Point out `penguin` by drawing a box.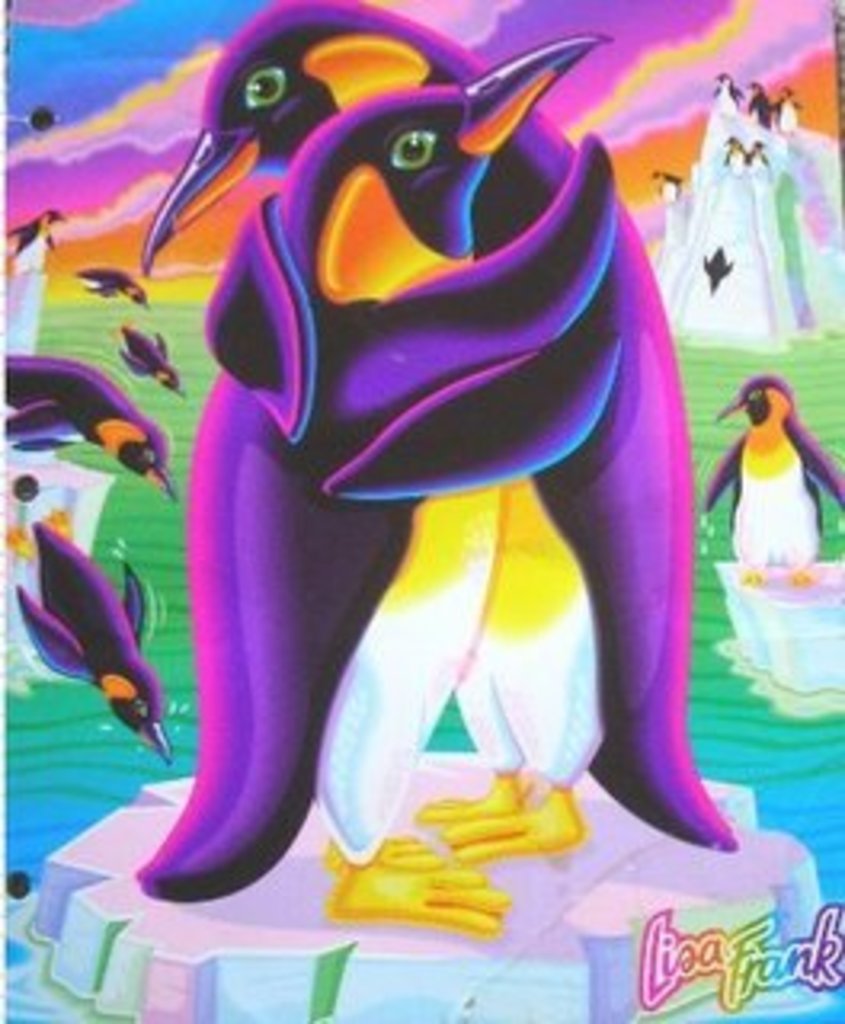
(720,138,739,170).
